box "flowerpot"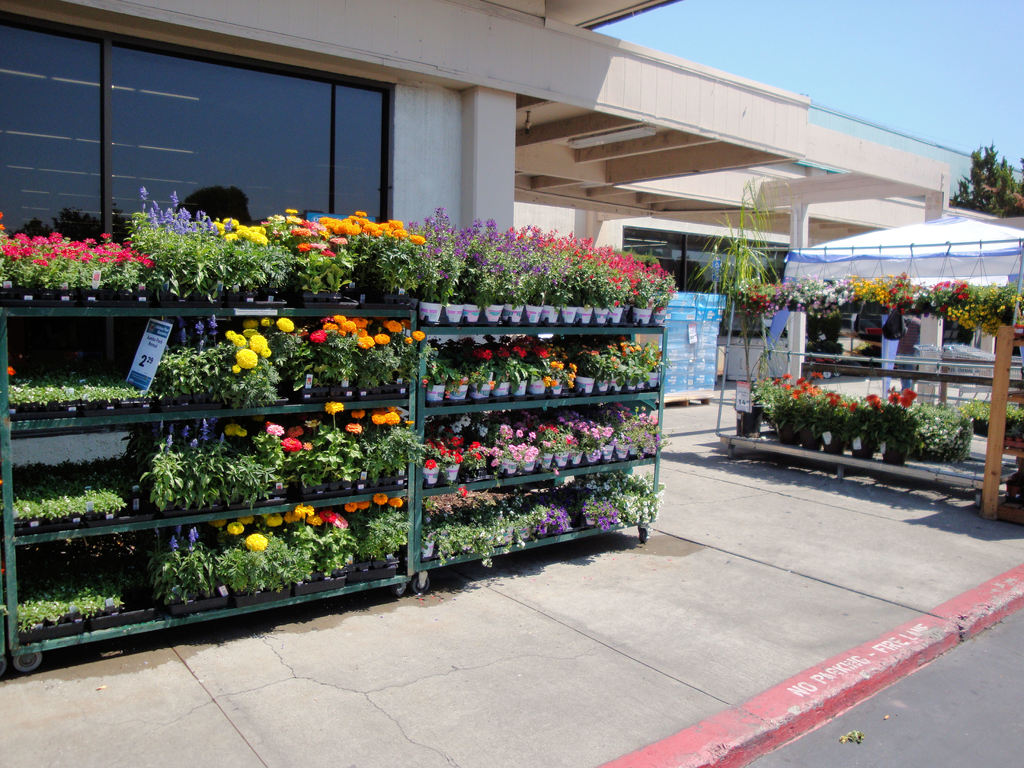
BBox(824, 429, 845, 454)
